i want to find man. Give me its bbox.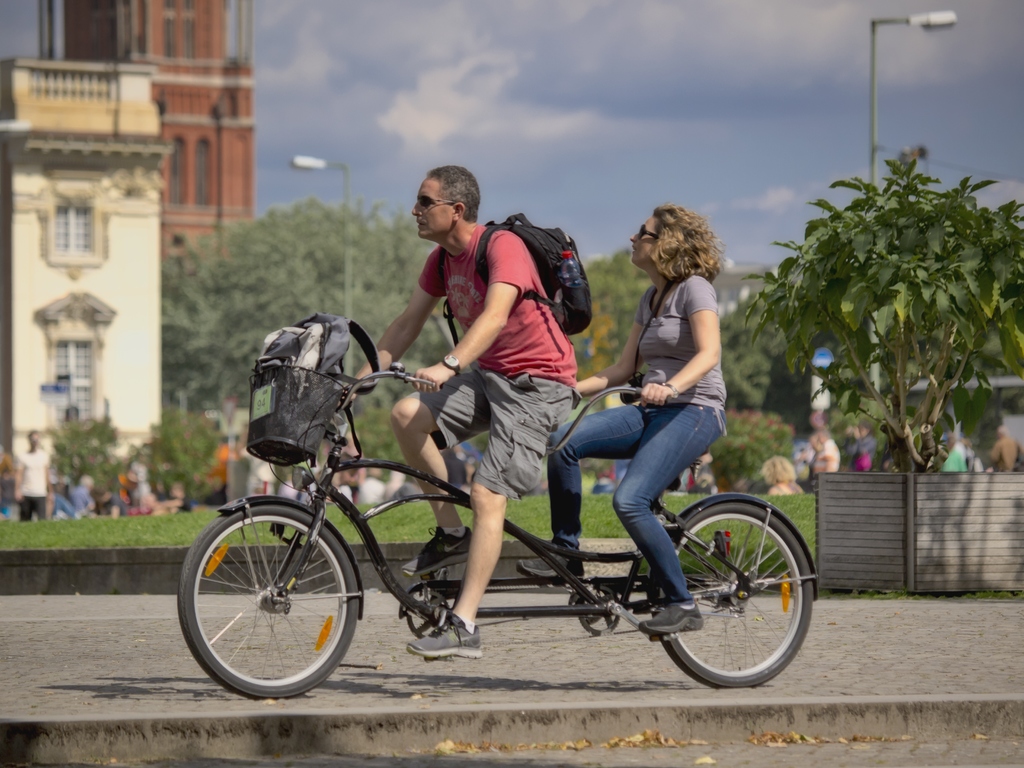
342/163/578/656.
